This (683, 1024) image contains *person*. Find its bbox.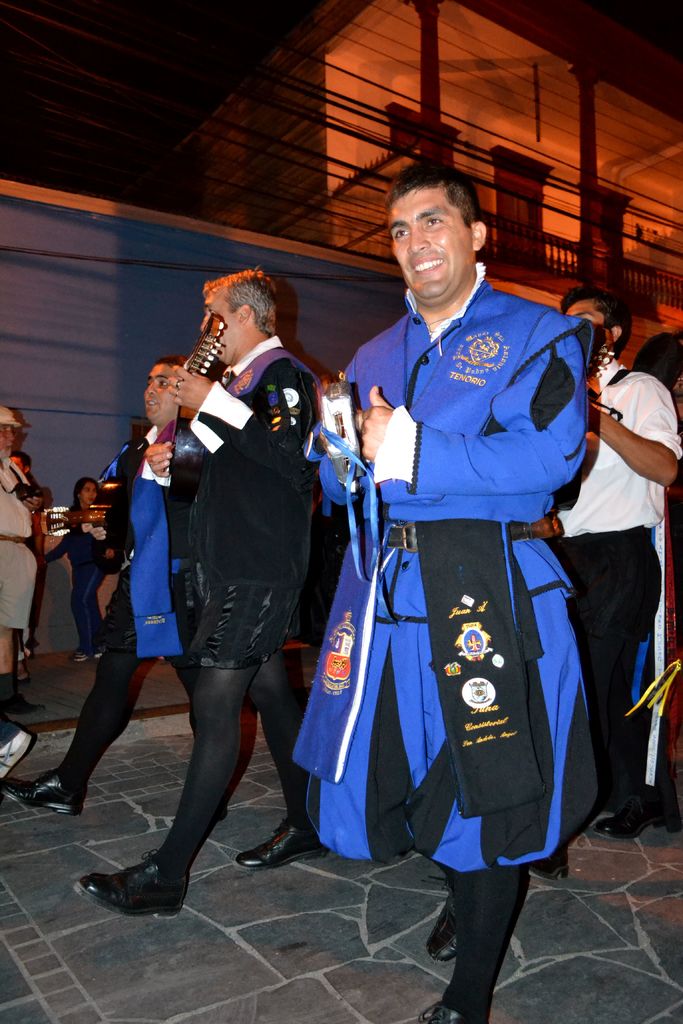
[left=65, top=262, right=325, bottom=916].
